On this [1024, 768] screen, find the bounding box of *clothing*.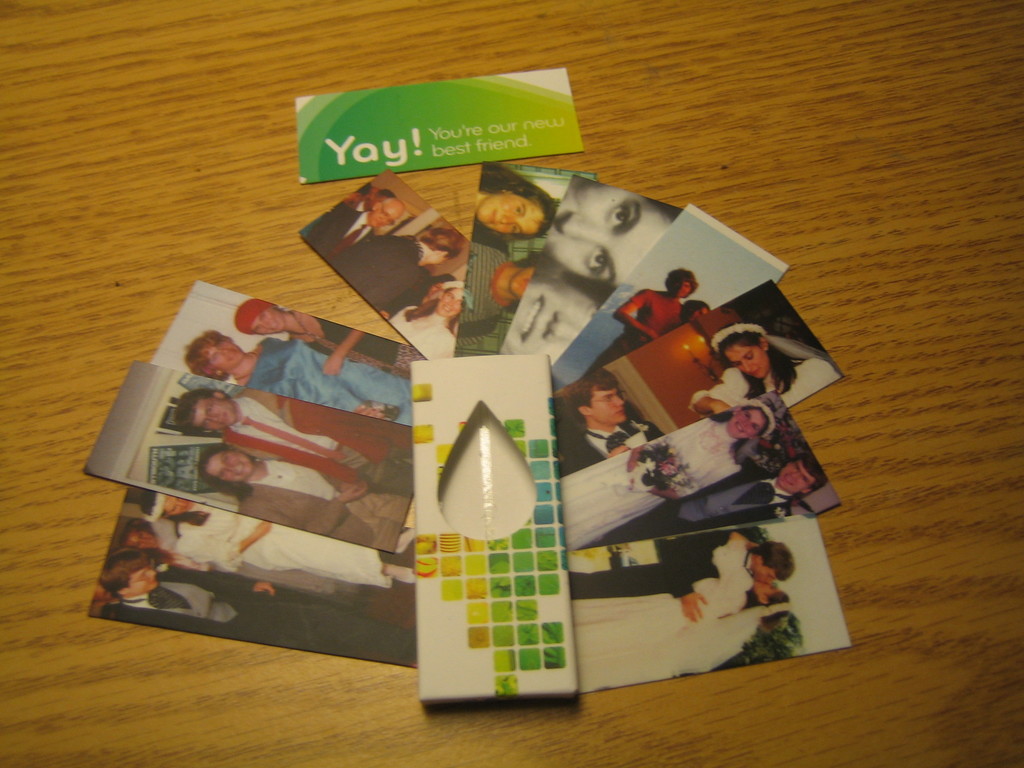
Bounding box: left=569, top=456, right=783, bottom=554.
